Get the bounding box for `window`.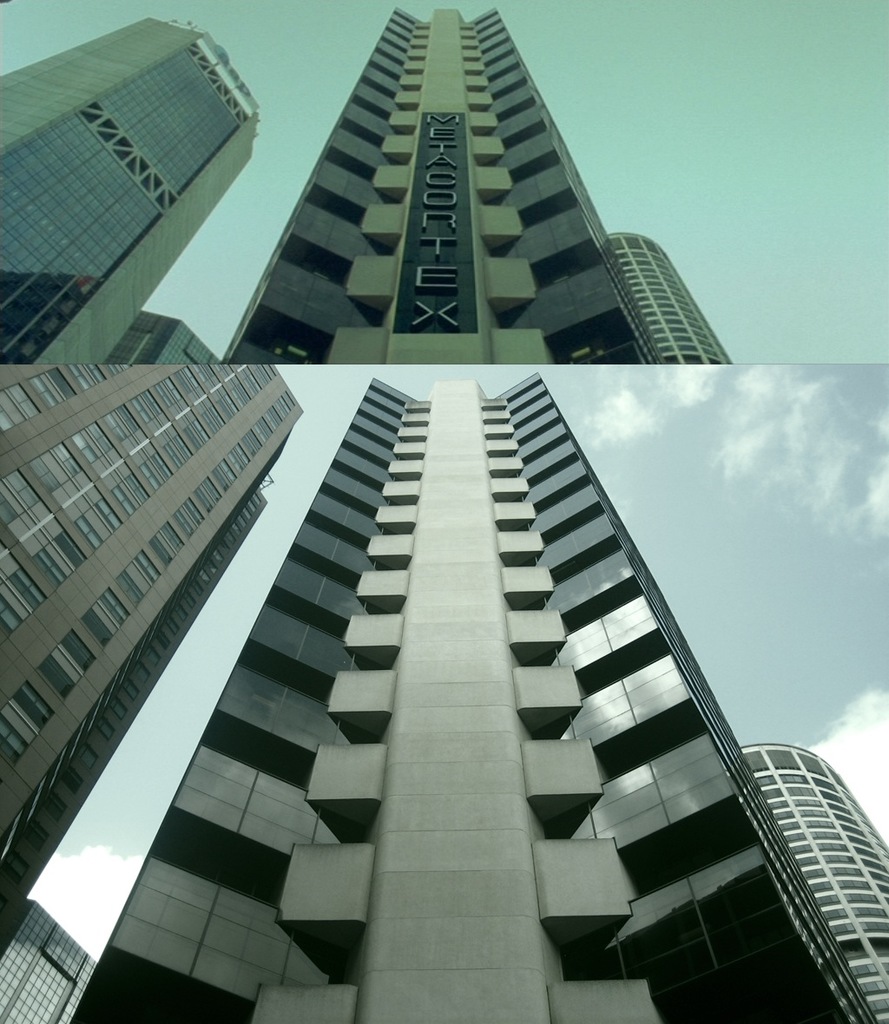
pyautogui.locateOnScreen(34, 628, 100, 699).
